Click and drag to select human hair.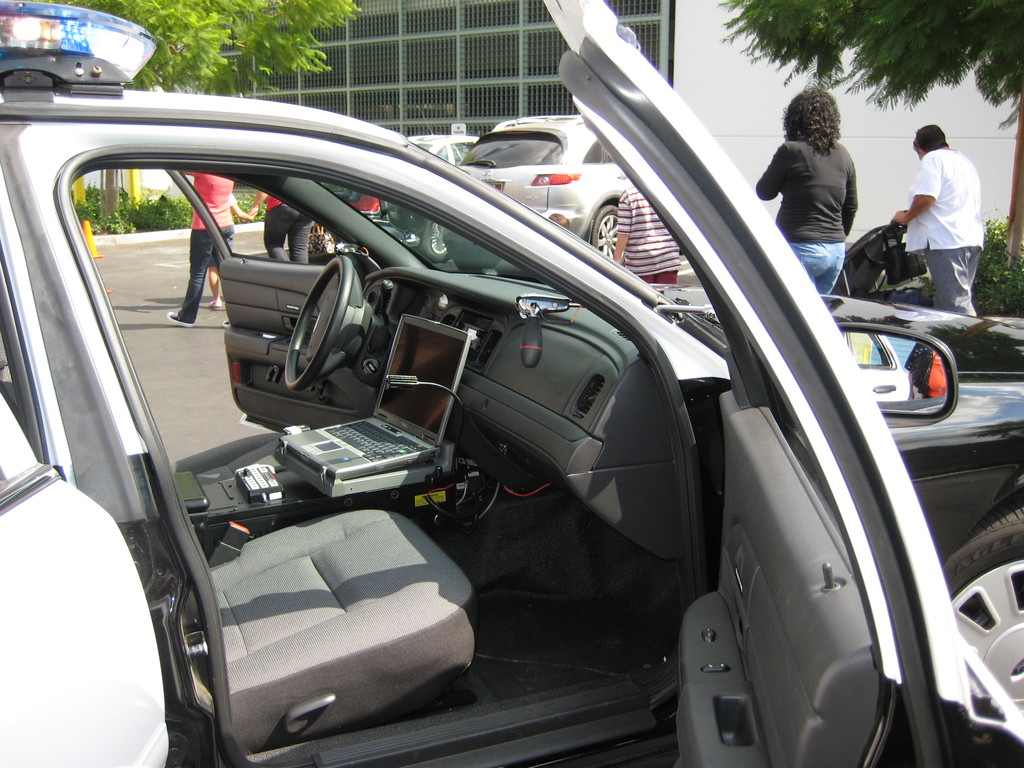
Selection: box=[794, 79, 868, 163].
